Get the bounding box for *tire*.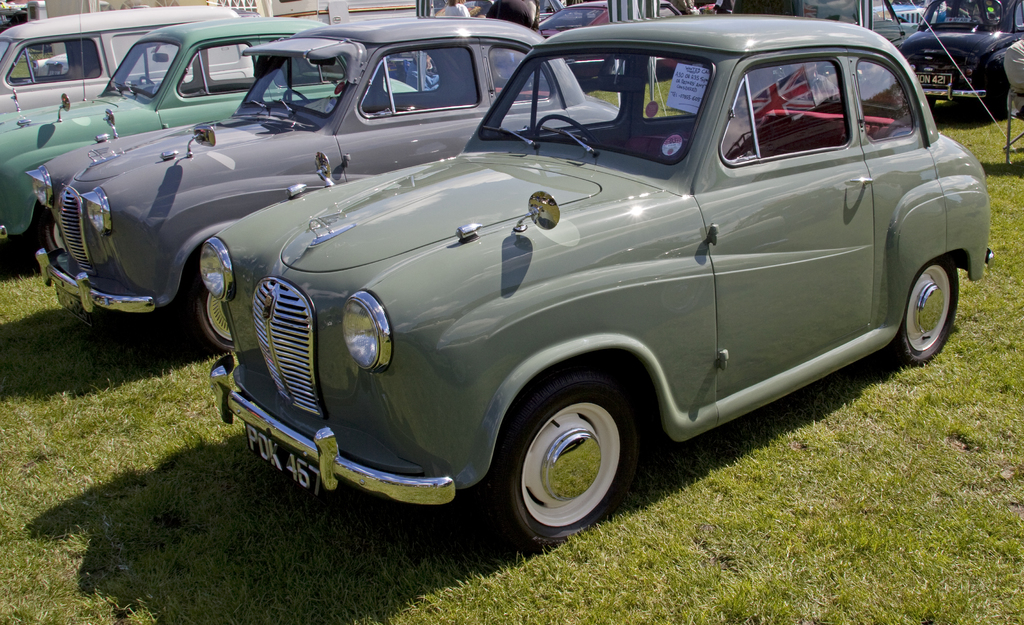
(1002, 76, 1023, 118).
